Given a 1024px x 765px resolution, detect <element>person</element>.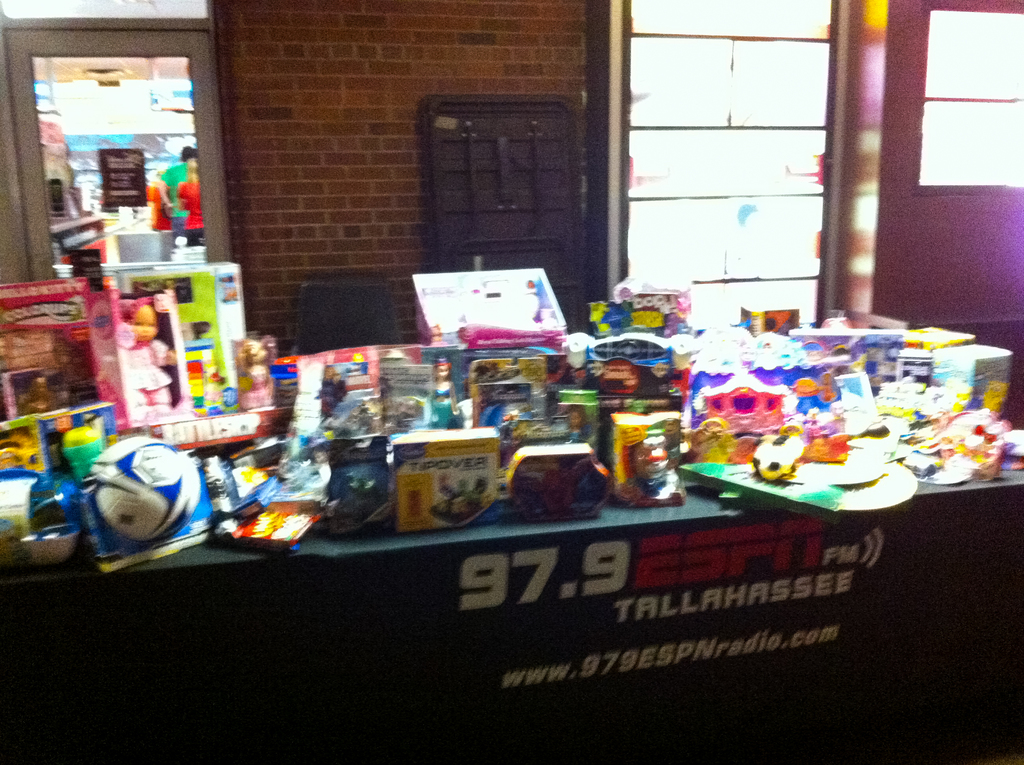
<region>325, 358, 346, 415</region>.
